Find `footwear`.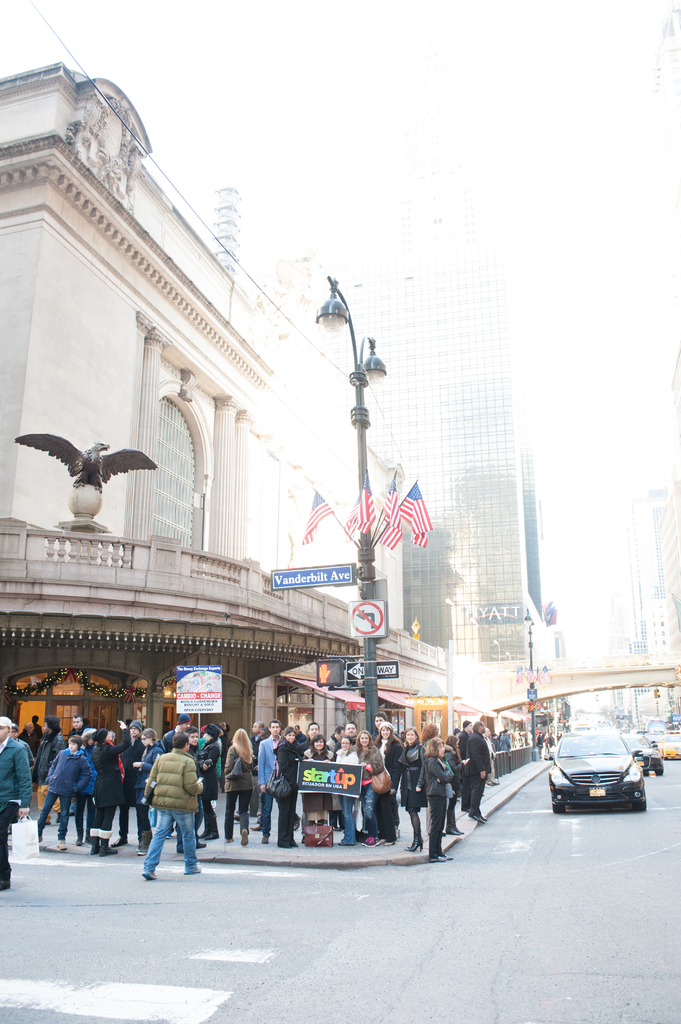
198/829/219/842.
